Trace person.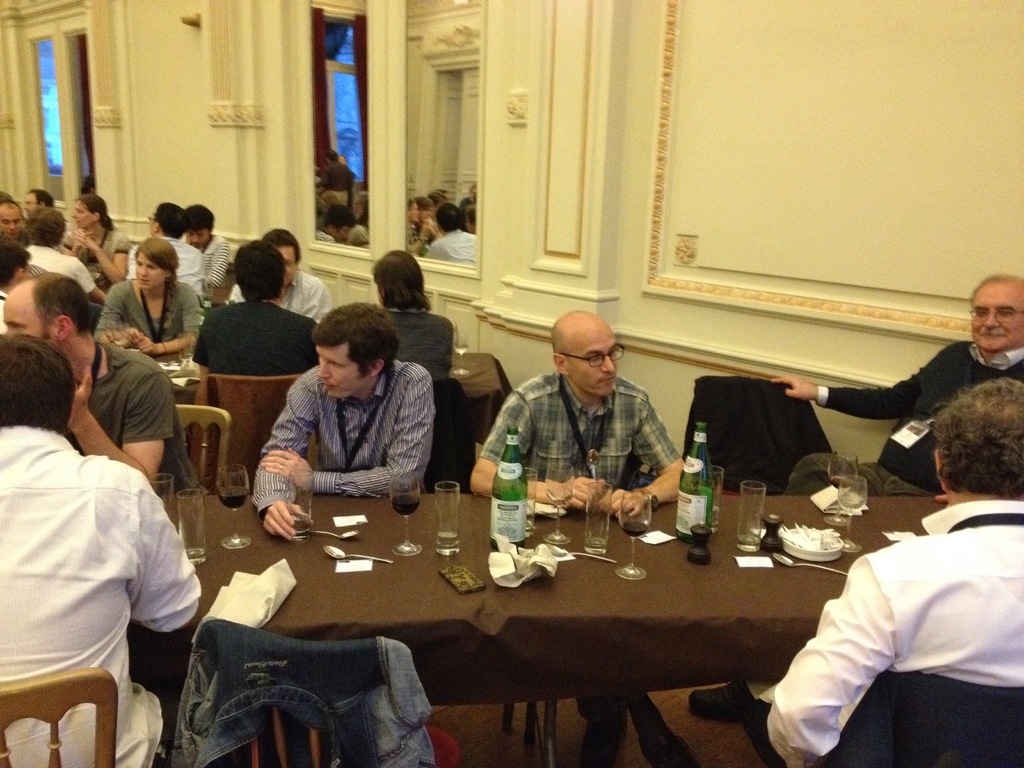
Traced to [364,250,460,375].
